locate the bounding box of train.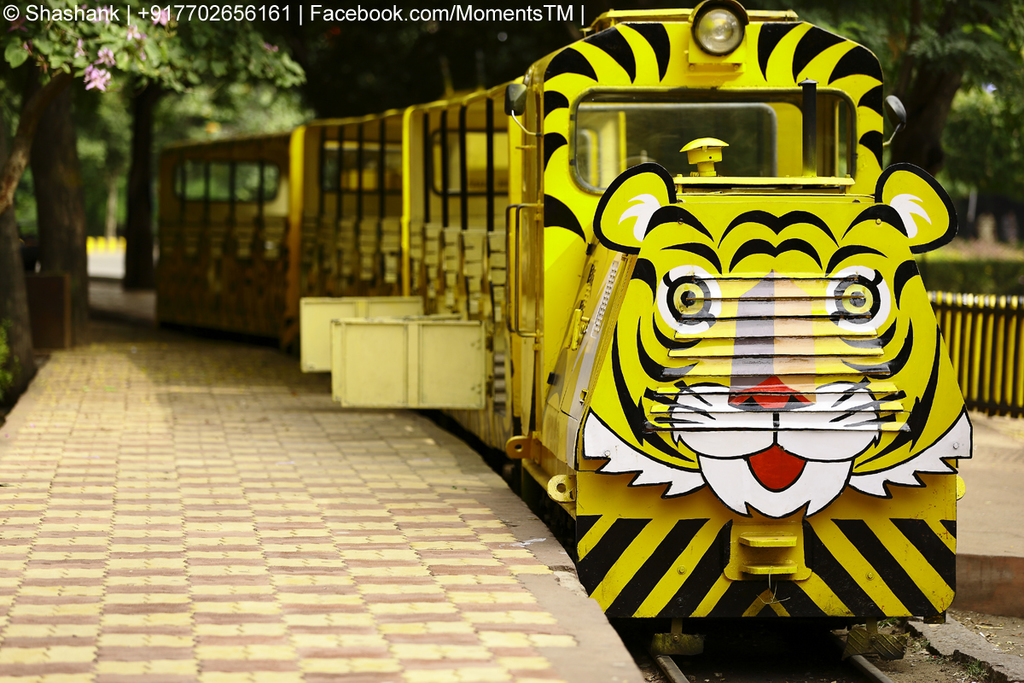
Bounding box: [158, 0, 979, 653].
